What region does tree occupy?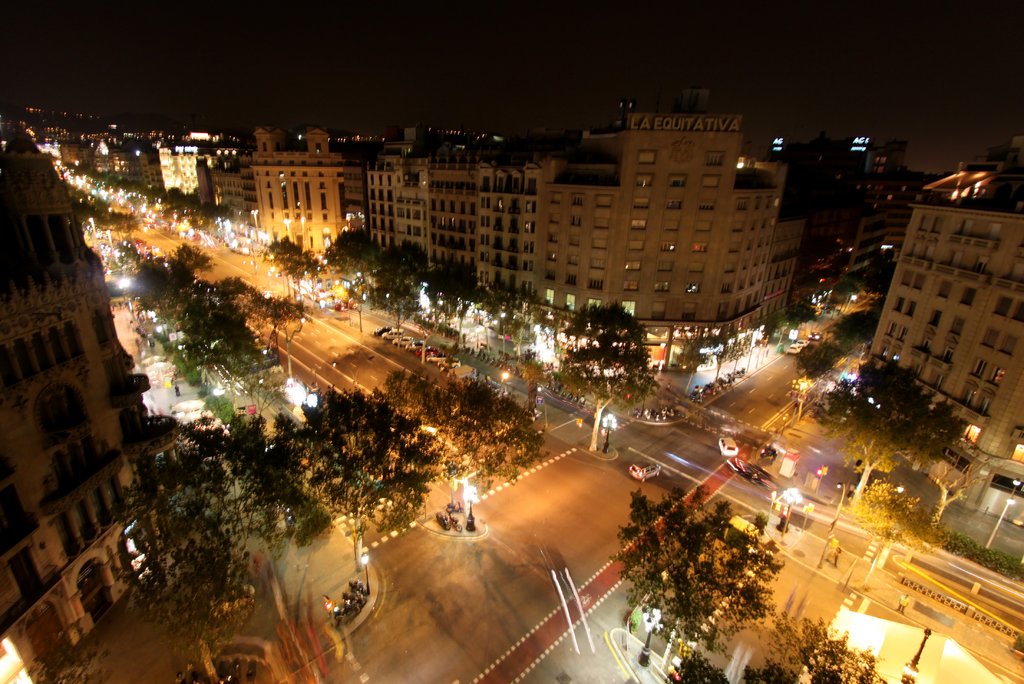
bbox=(557, 303, 651, 450).
